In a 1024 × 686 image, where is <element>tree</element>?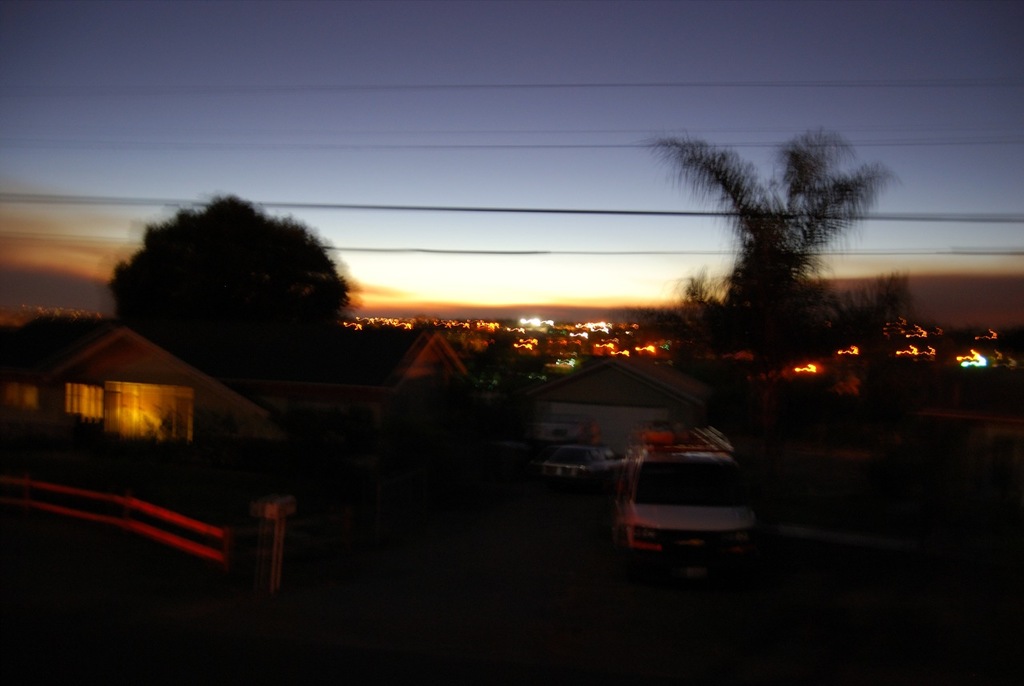
{"left": 639, "top": 130, "right": 914, "bottom": 397}.
